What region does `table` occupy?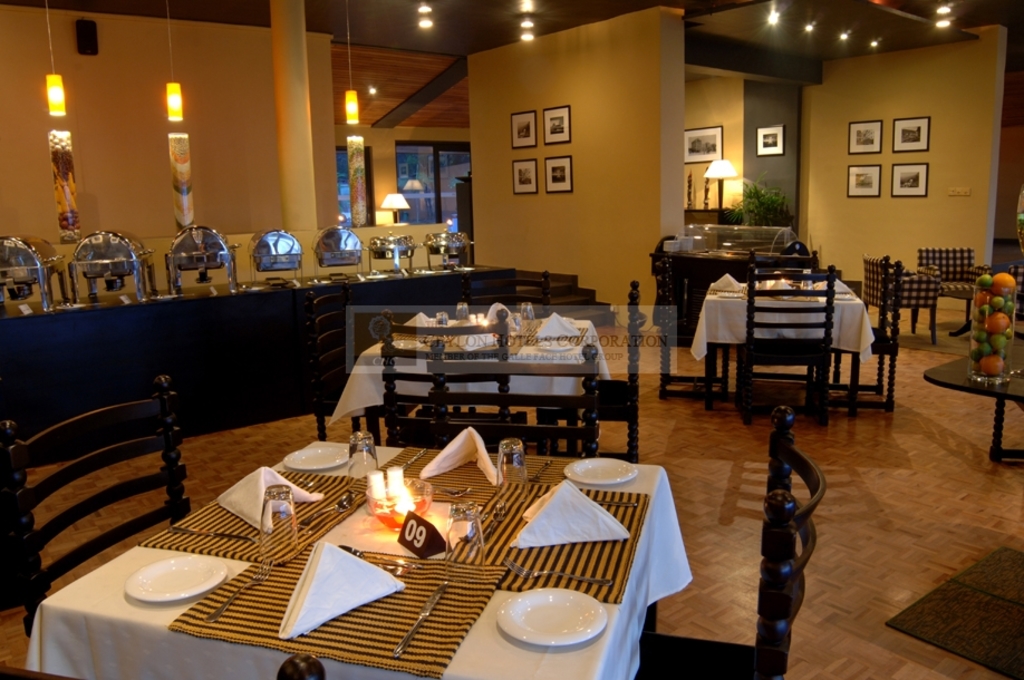
x1=925, y1=338, x2=1023, y2=467.
